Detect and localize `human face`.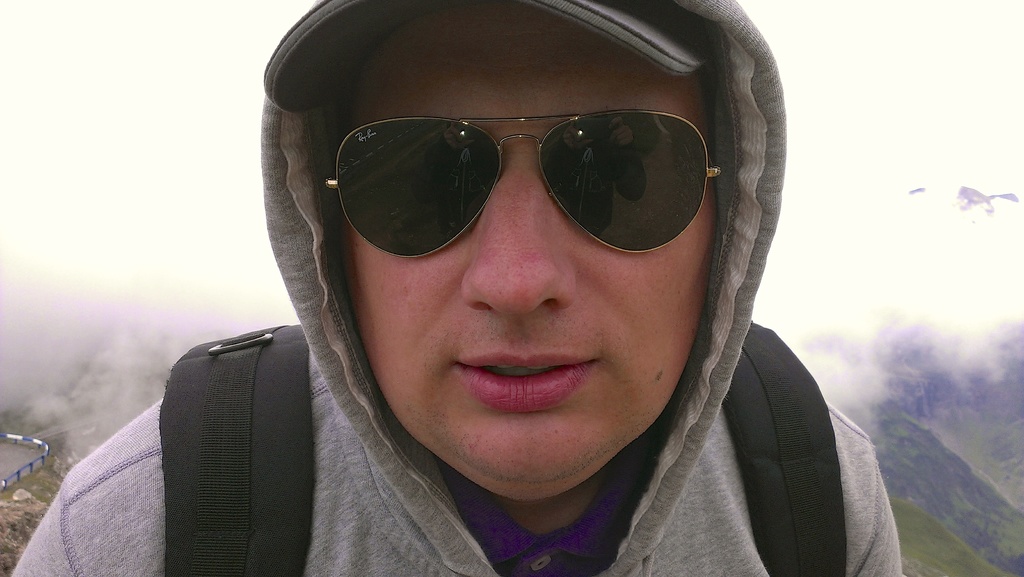
Localized at {"x1": 342, "y1": 8, "x2": 710, "y2": 501}.
